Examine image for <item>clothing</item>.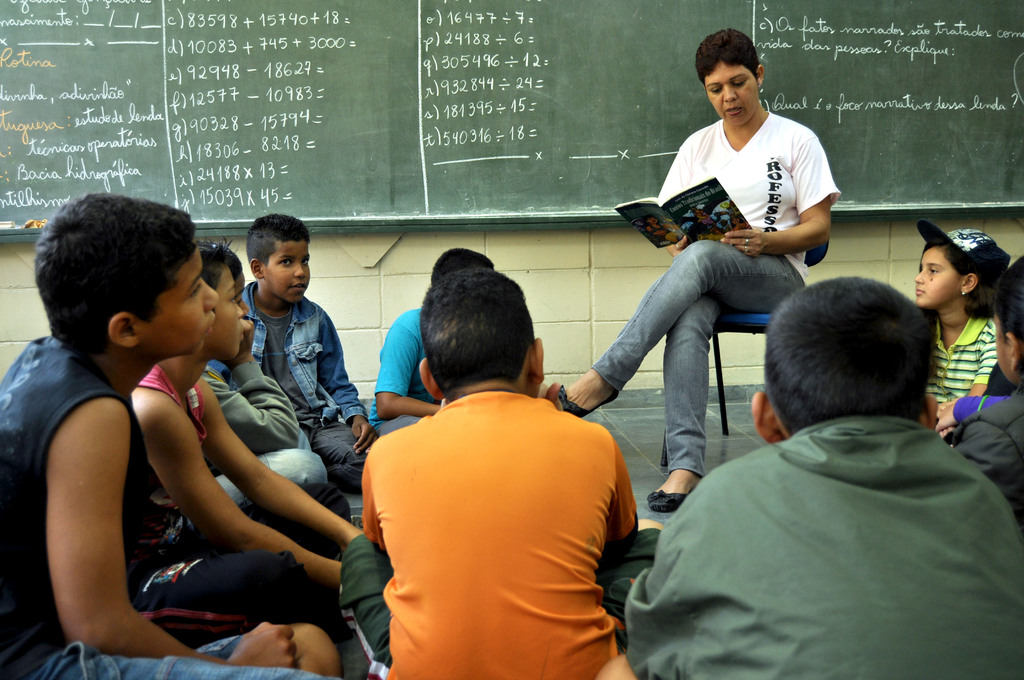
Examination result: [x1=931, y1=316, x2=1005, y2=426].
